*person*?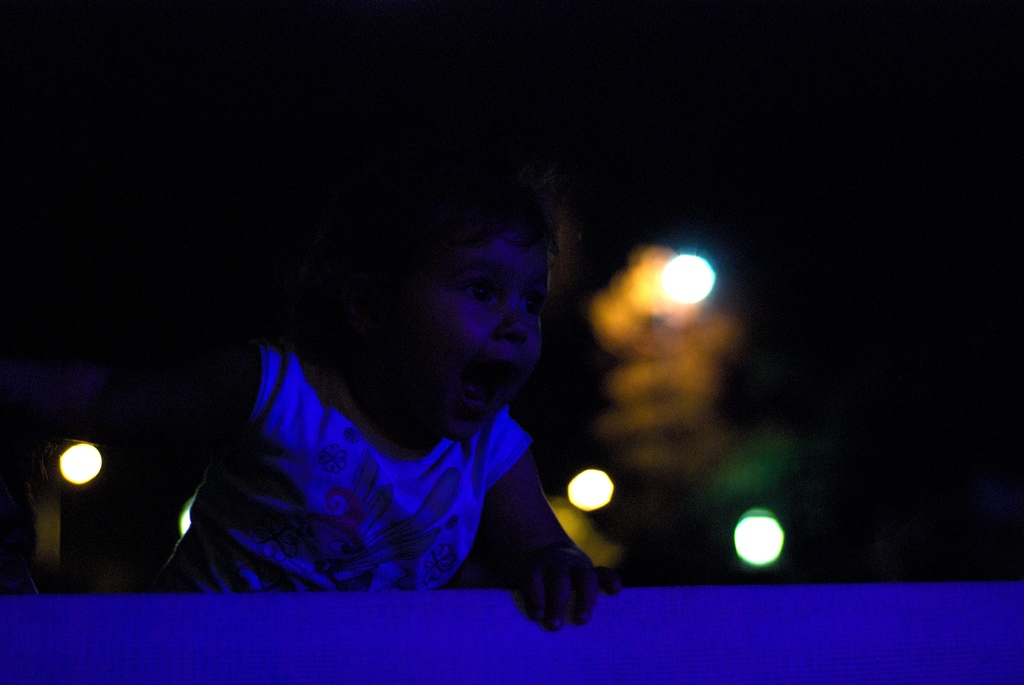
pyautogui.locateOnScreen(161, 160, 624, 629)
